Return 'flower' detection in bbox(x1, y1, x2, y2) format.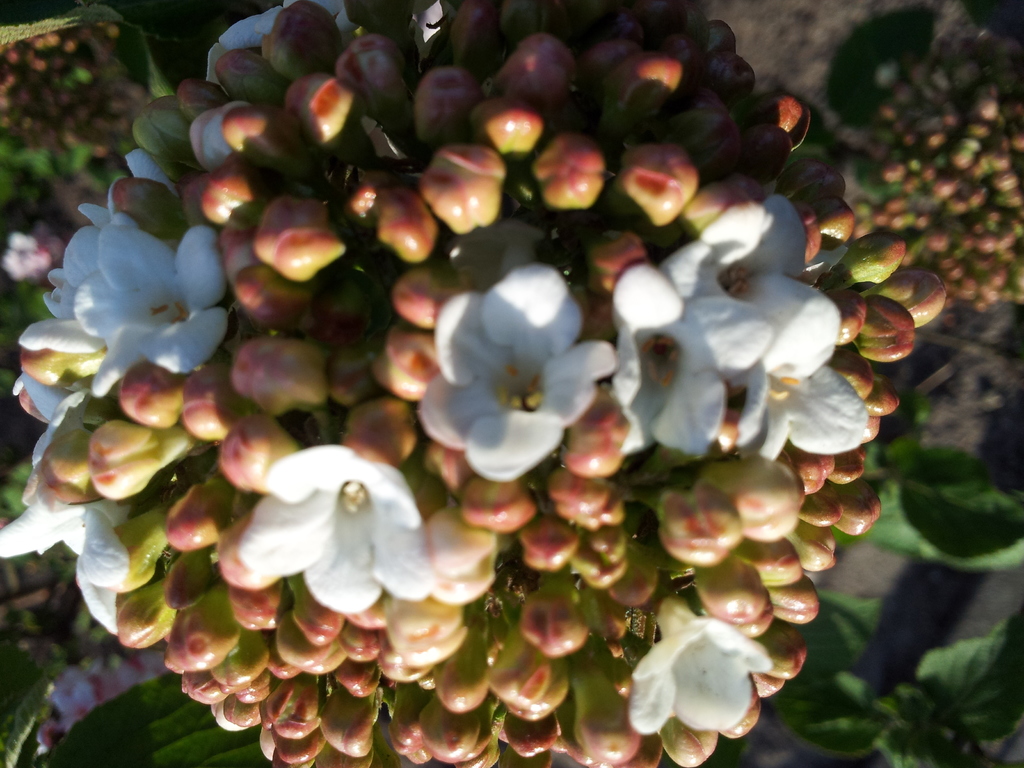
bbox(620, 613, 777, 745).
